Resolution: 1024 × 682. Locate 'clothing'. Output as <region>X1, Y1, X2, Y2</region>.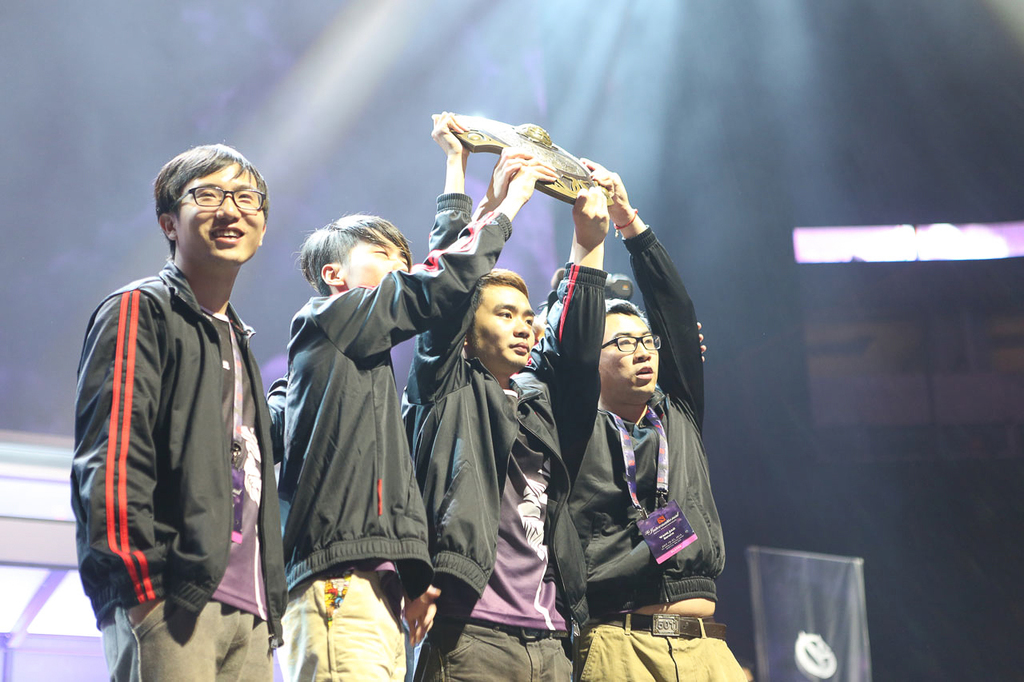
<region>282, 573, 419, 681</region>.
